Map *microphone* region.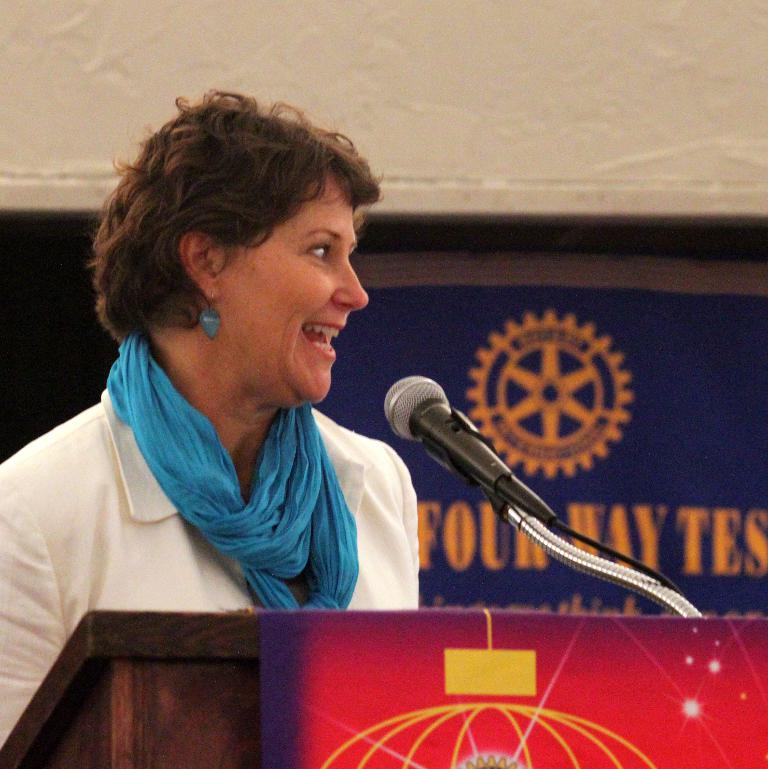
Mapped to {"left": 371, "top": 370, "right": 673, "bottom": 620}.
